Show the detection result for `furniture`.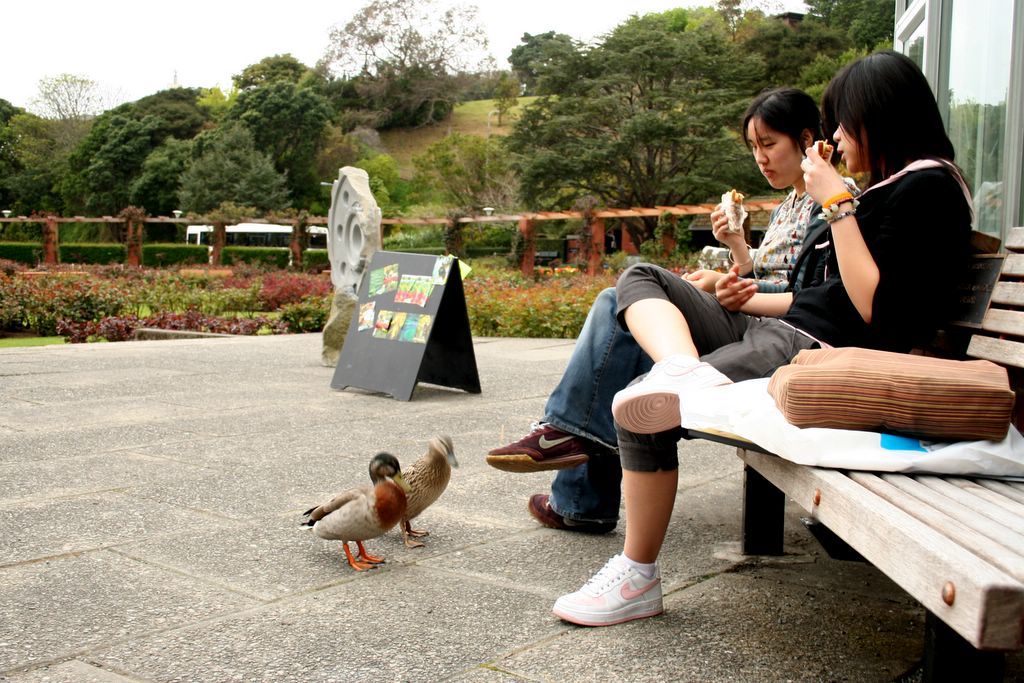
region(735, 226, 1023, 682).
